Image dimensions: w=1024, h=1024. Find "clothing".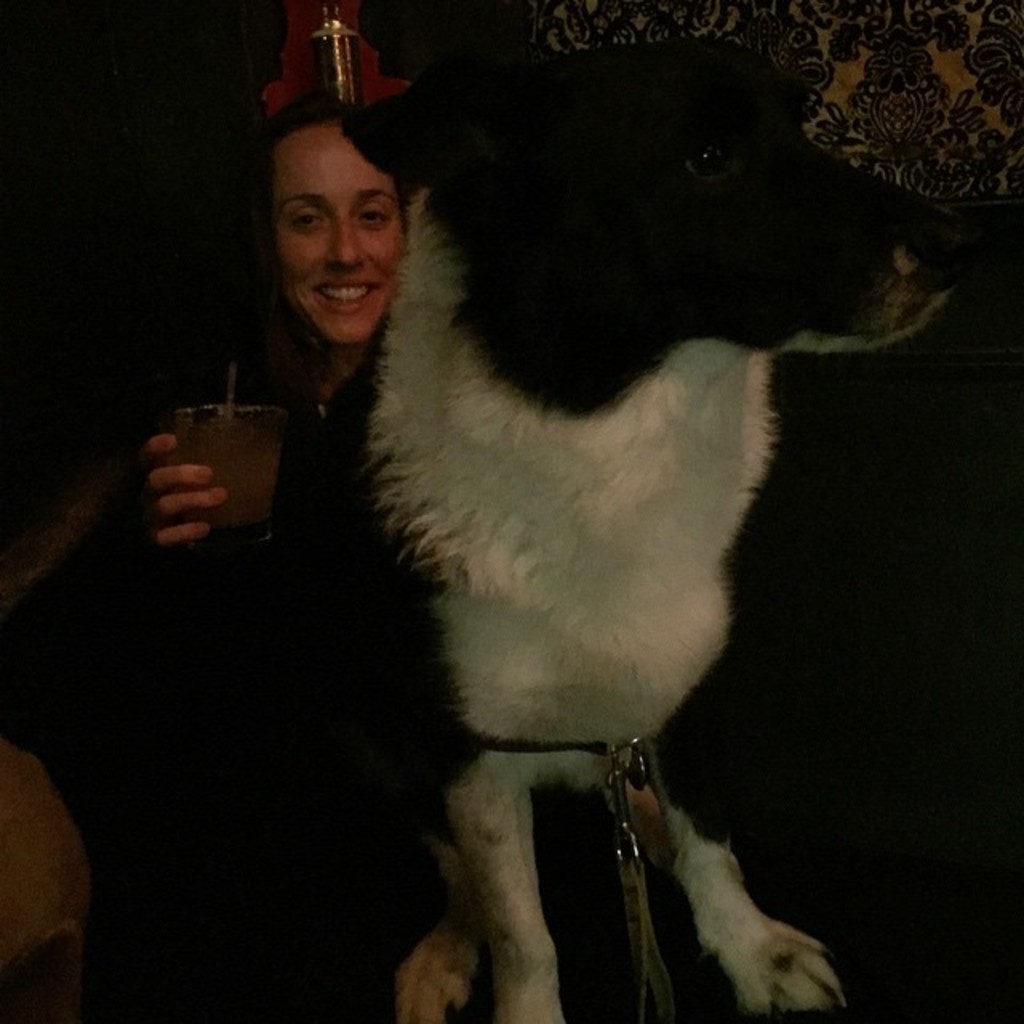
bbox=[99, 173, 486, 966].
